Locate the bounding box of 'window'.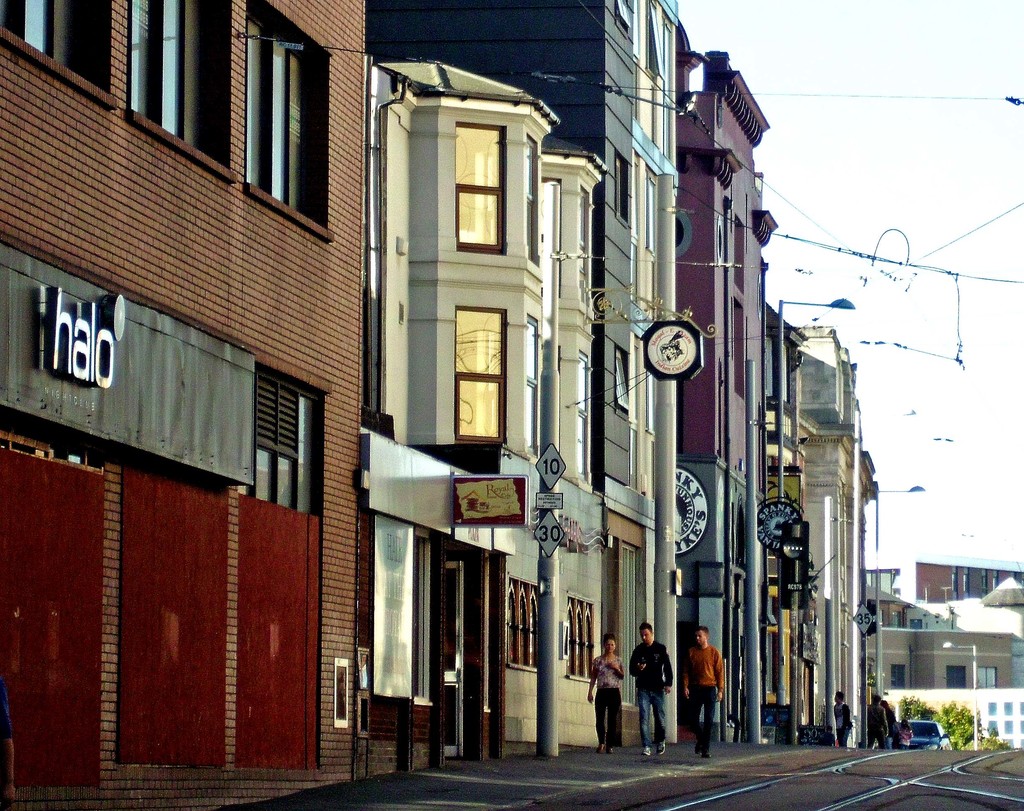
Bounding box: region(574, 347, 592, 481).
